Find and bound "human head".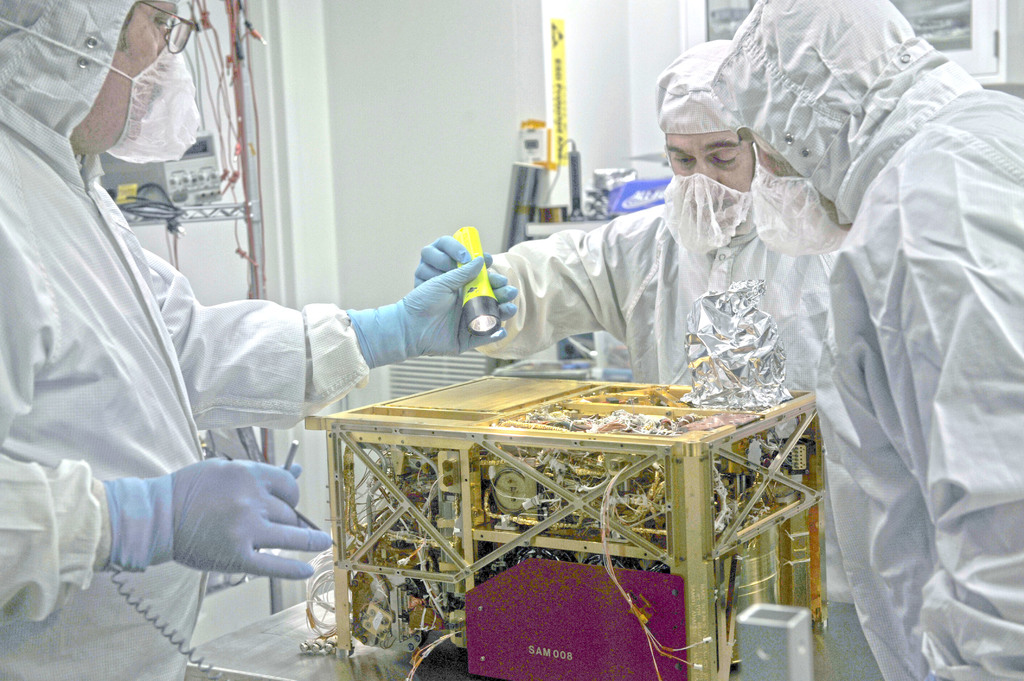
Bound: (710,0,941,227).
